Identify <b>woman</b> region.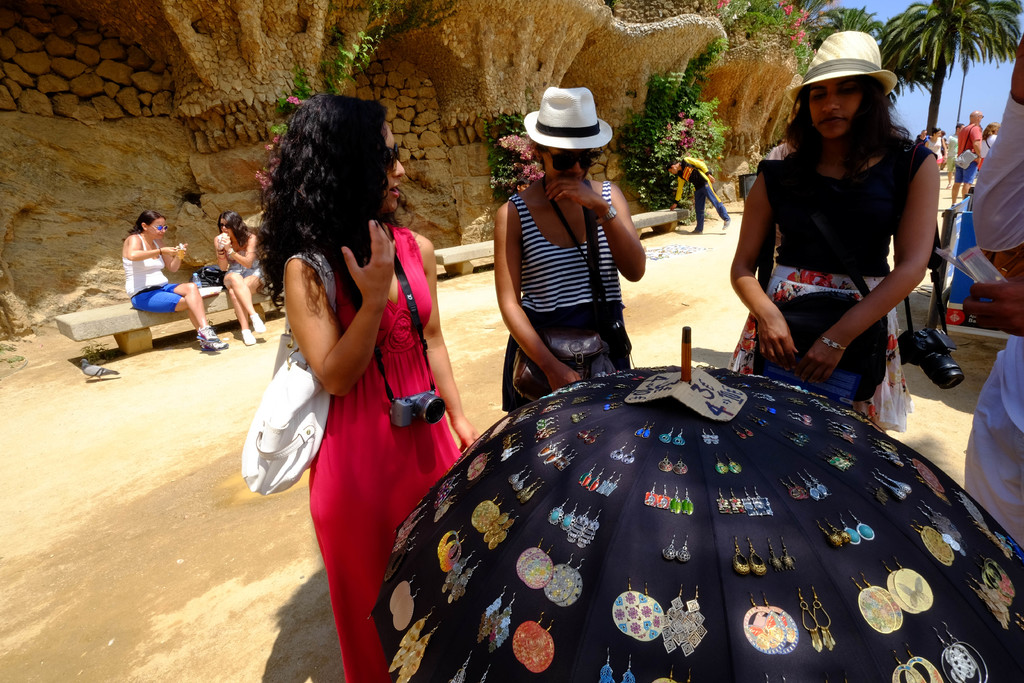
Region: select_region(215, 208, 269, 346).
